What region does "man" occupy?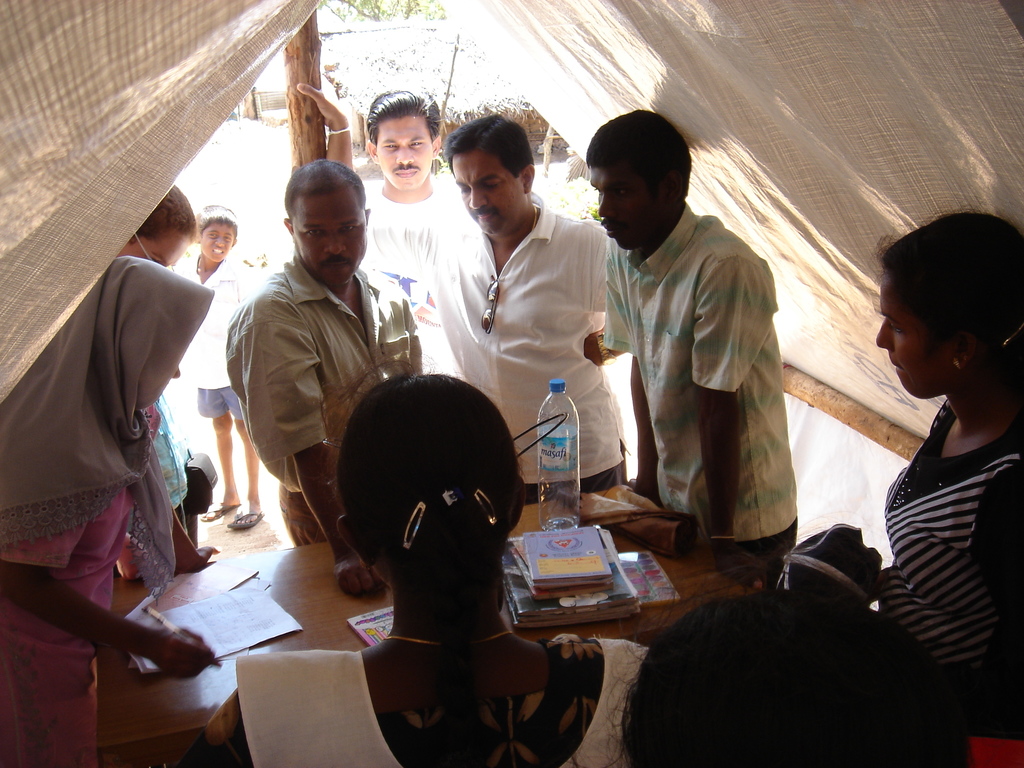
box(364, 83, 449, 371).
